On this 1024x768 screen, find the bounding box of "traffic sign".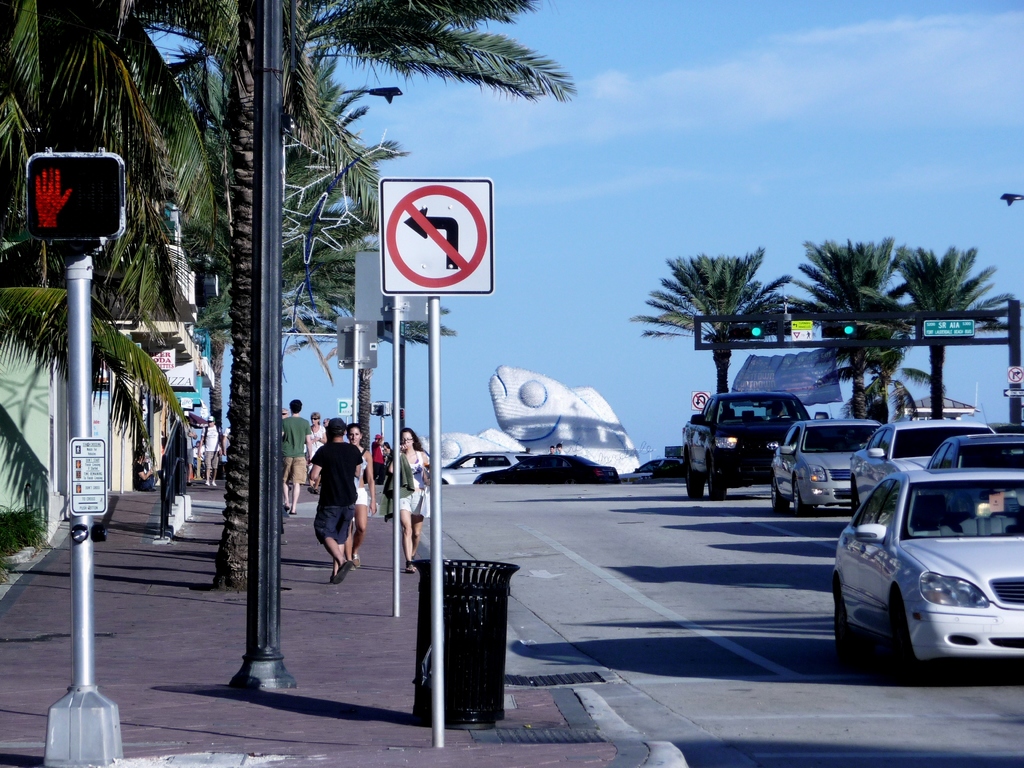
Bounding box: bbox=(922, 316, 980, 338).
